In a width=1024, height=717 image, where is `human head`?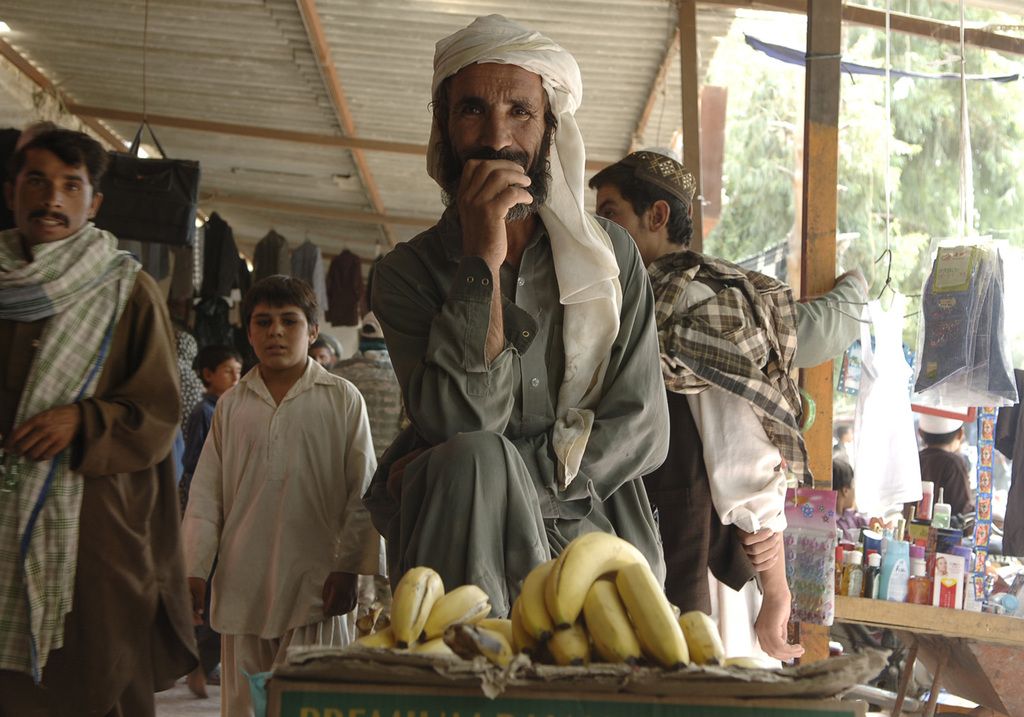
196/348/243/400.
